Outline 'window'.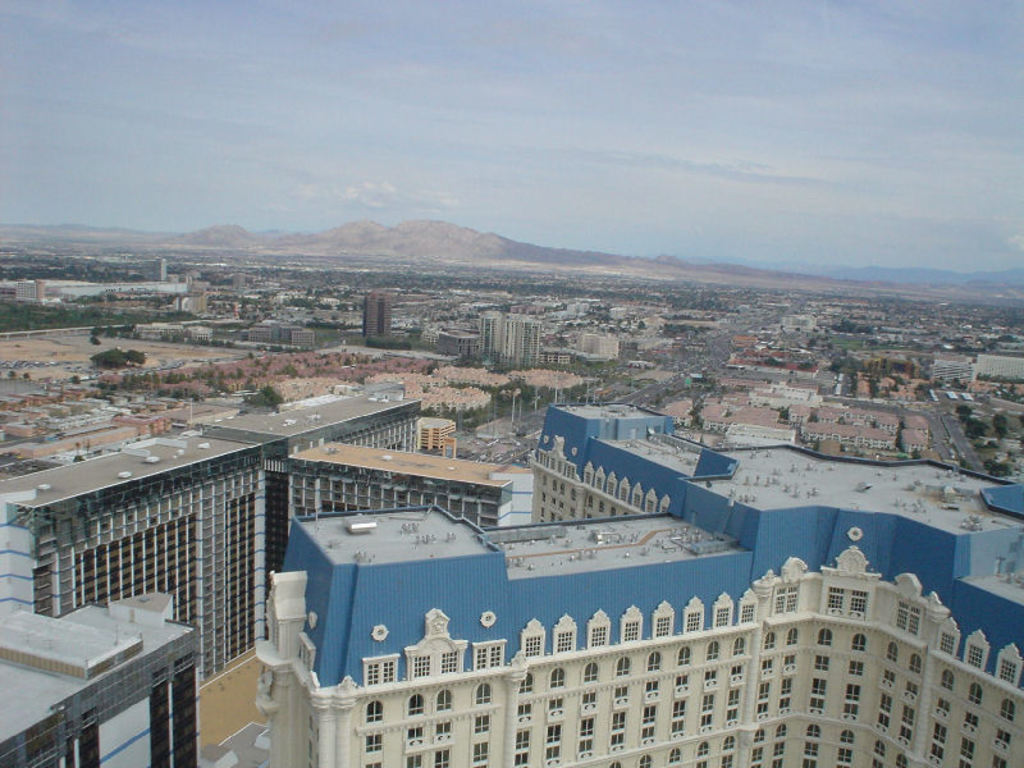
Outline: pyautogui.locateOnScreen(580, 718, 594, 739).
